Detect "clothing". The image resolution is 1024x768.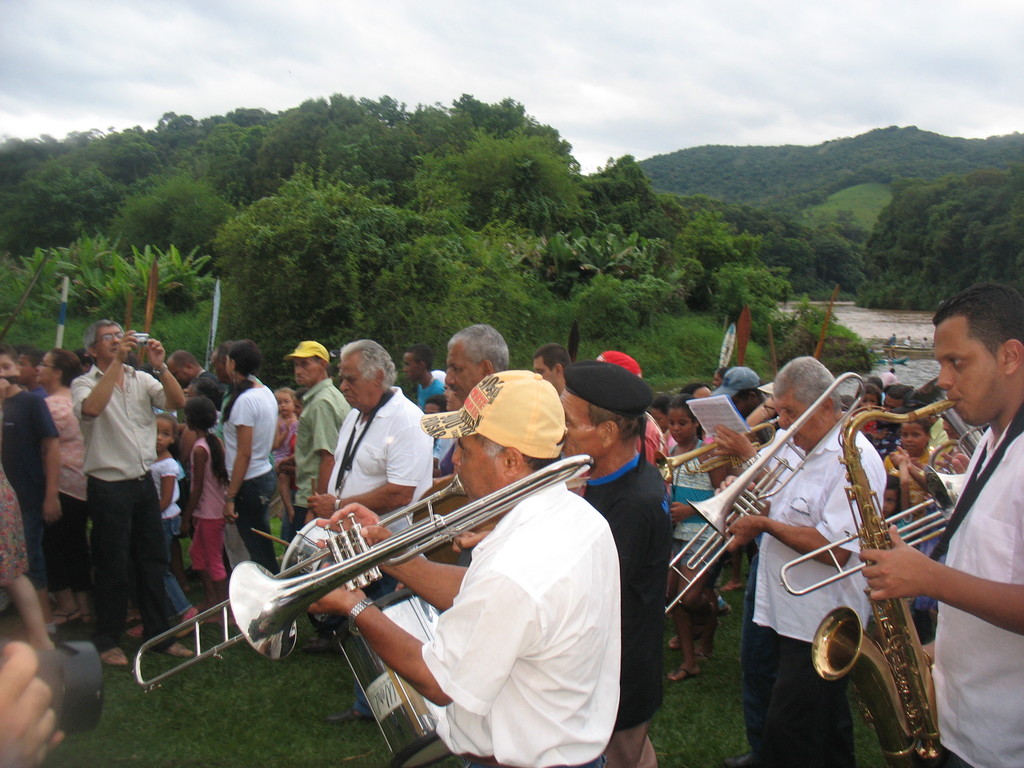
(x1=141, y1=442, x2=191, y2=618).
